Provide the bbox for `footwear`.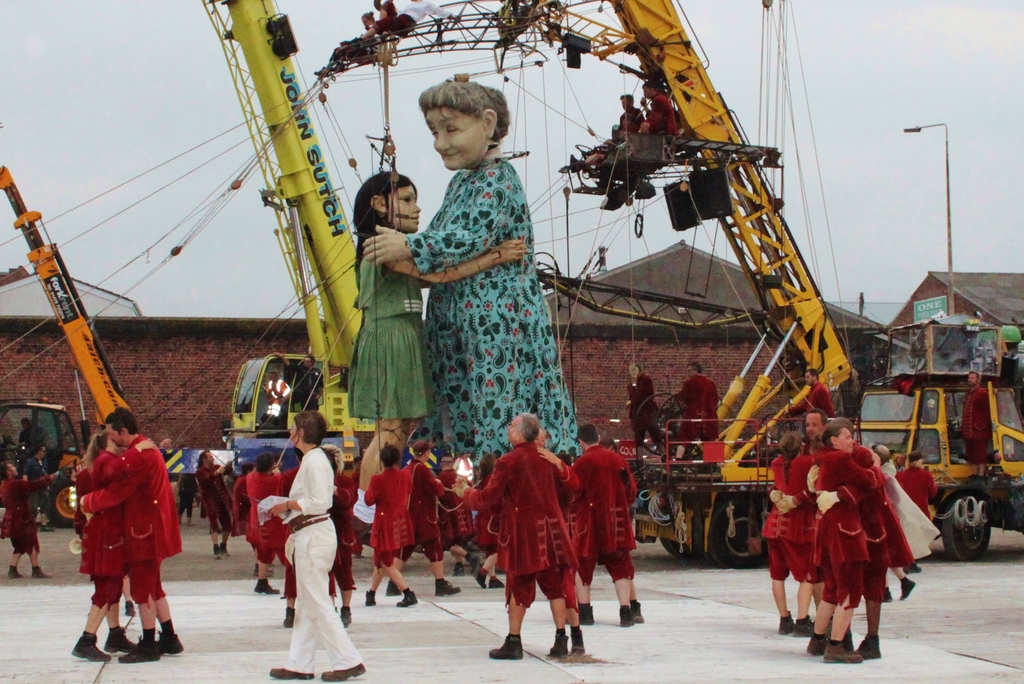
bbox=[621, 605, 631, 626].
